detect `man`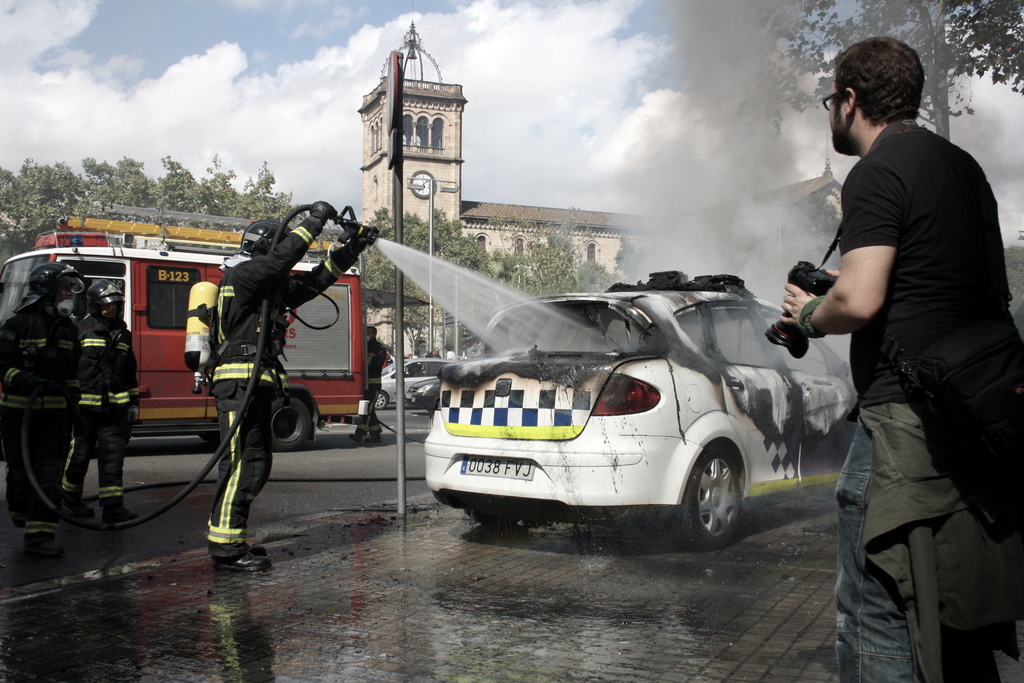
Rect(58, 280, 138, 525)
